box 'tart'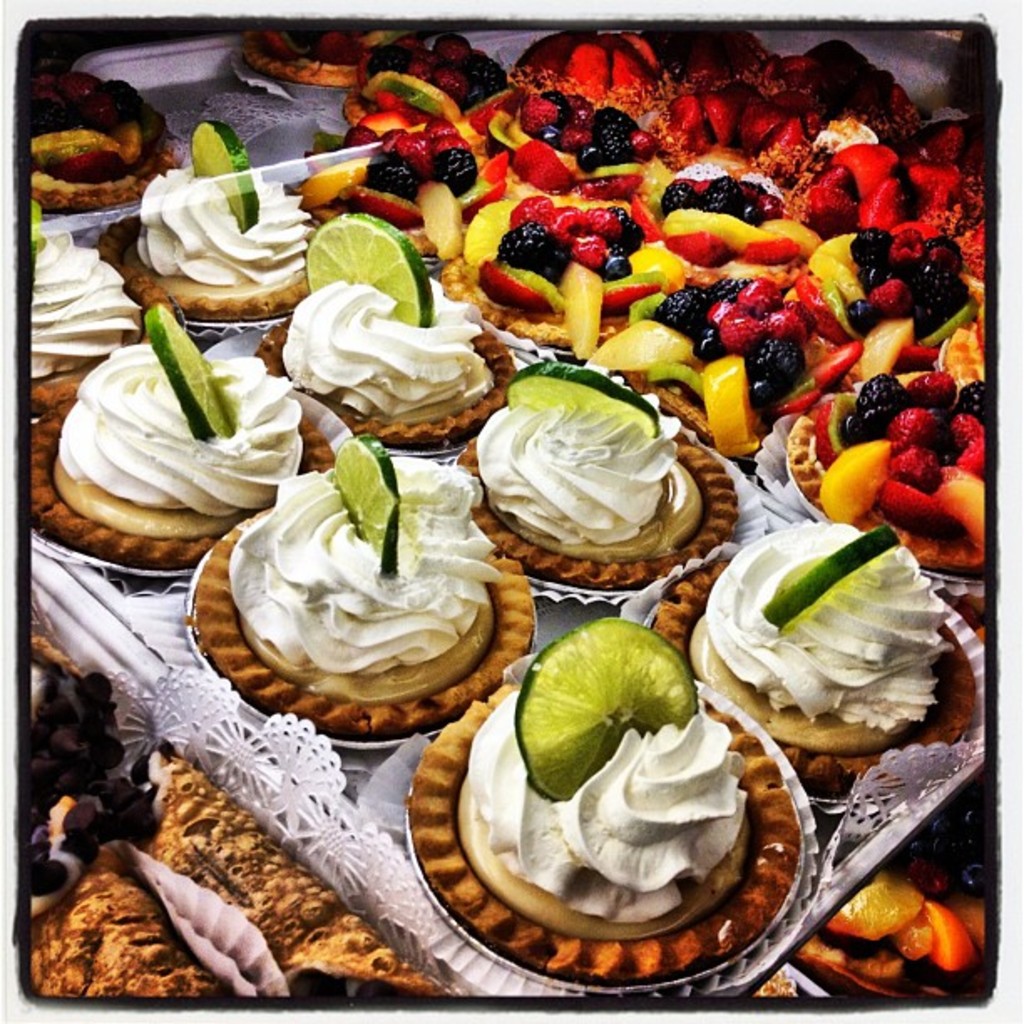
187 423 545 743
